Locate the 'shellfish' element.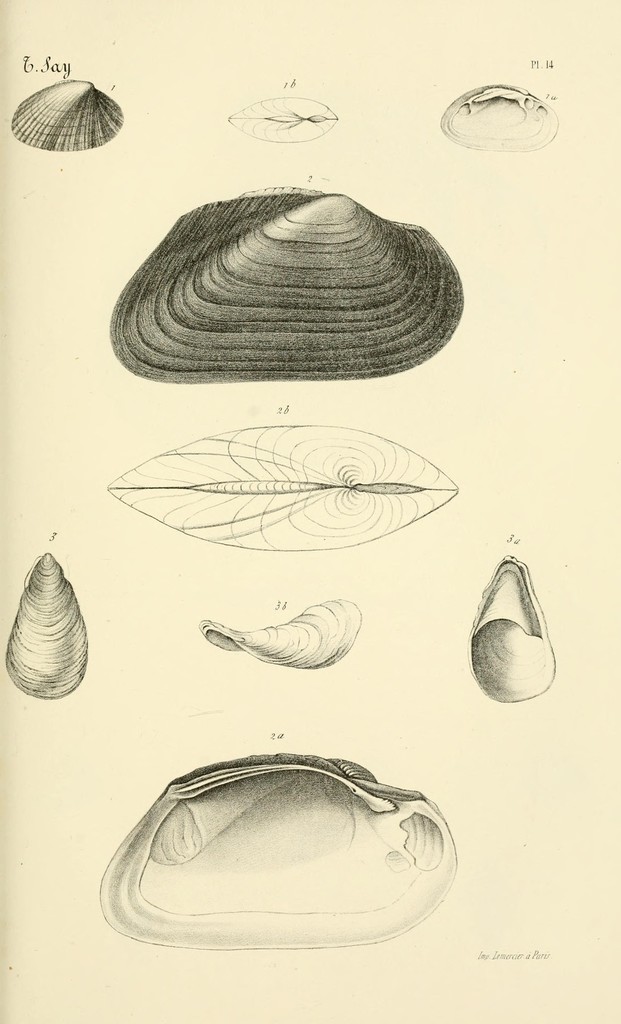
Element bbox: [left=201, top=605, right=367, bottom=675].
